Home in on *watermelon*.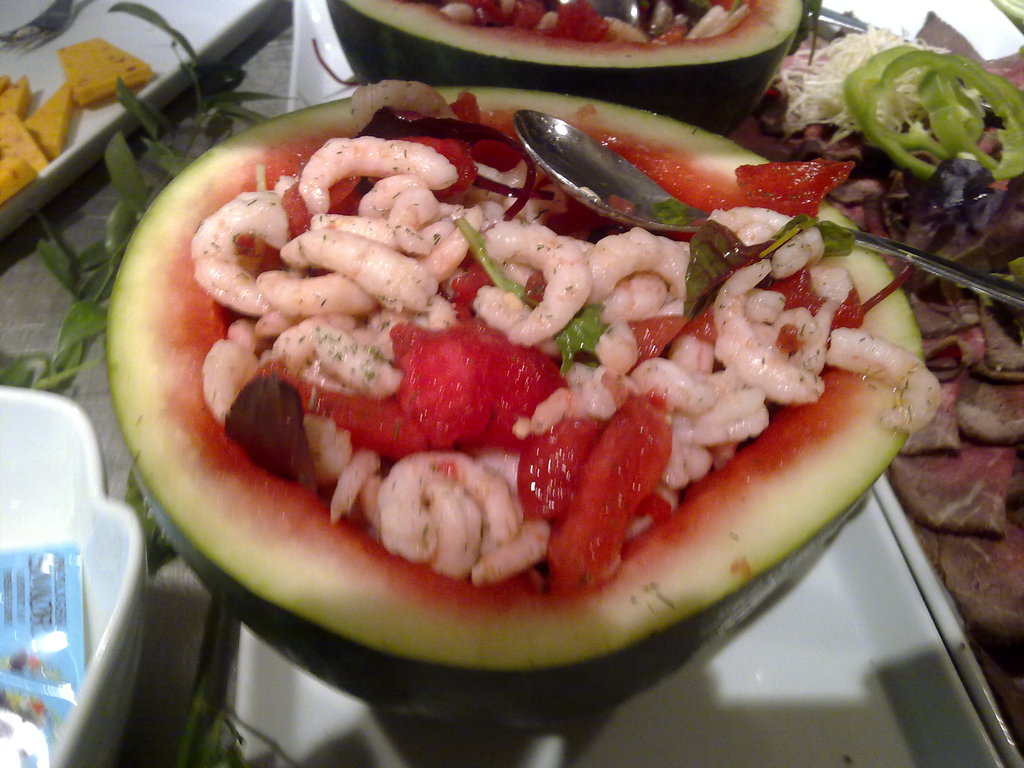
Homed in at pyautogui.locateOnScreen(103, 83, 931, 721).
